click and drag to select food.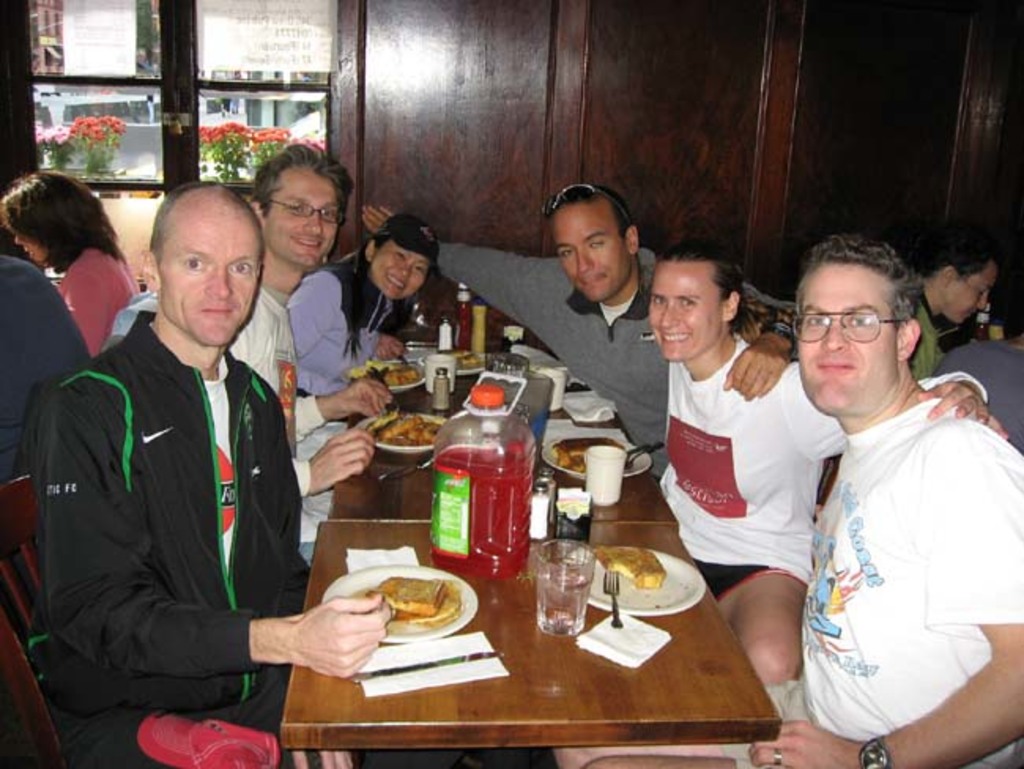
Selection: {"x1": 345, "y1": 358, "x2": 421, "y2": 386}.
